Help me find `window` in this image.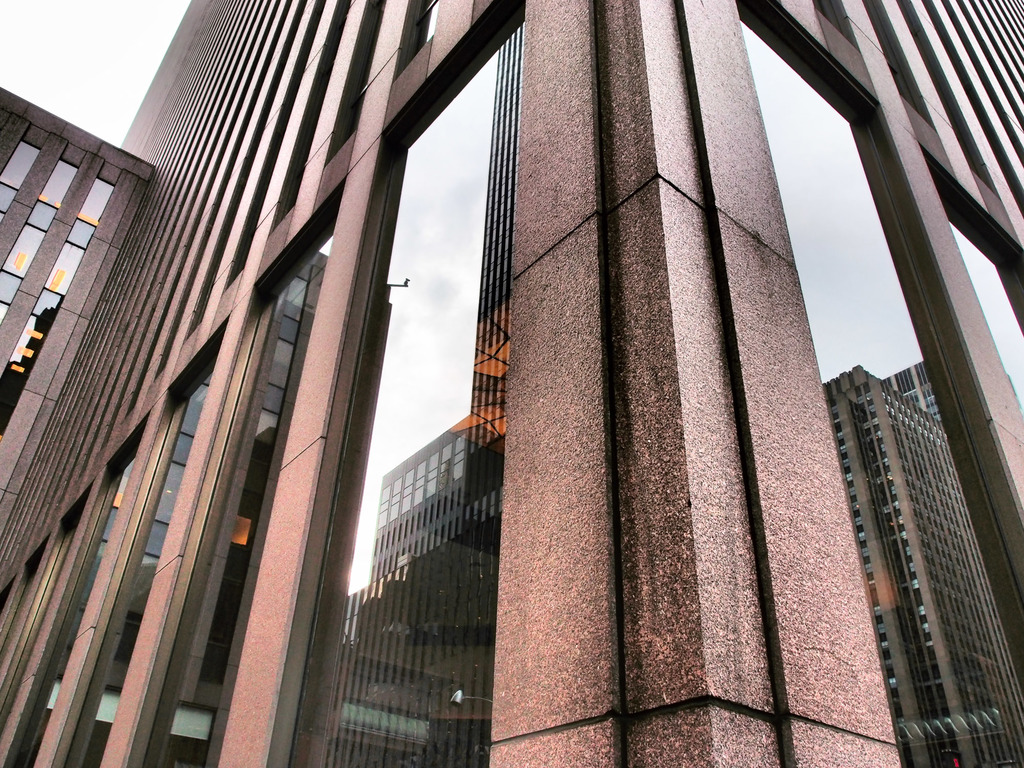
Found it: <box>51,315,227,767</box>.
